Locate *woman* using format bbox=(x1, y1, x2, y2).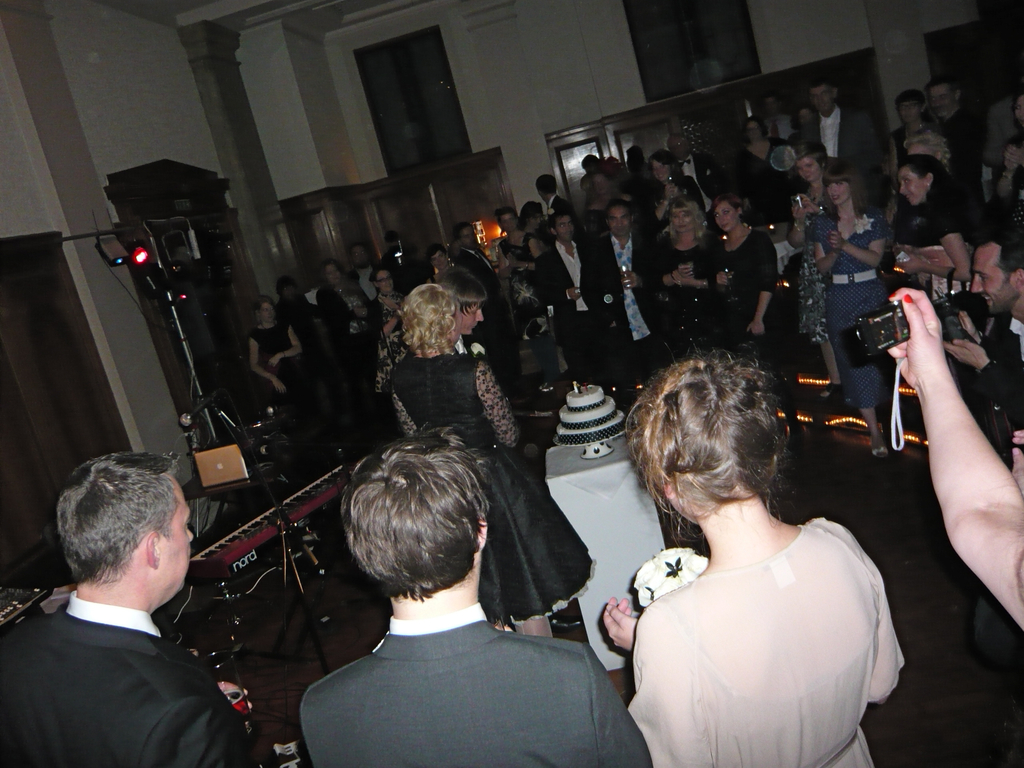
bbox=(787, 147, 838, 393).
